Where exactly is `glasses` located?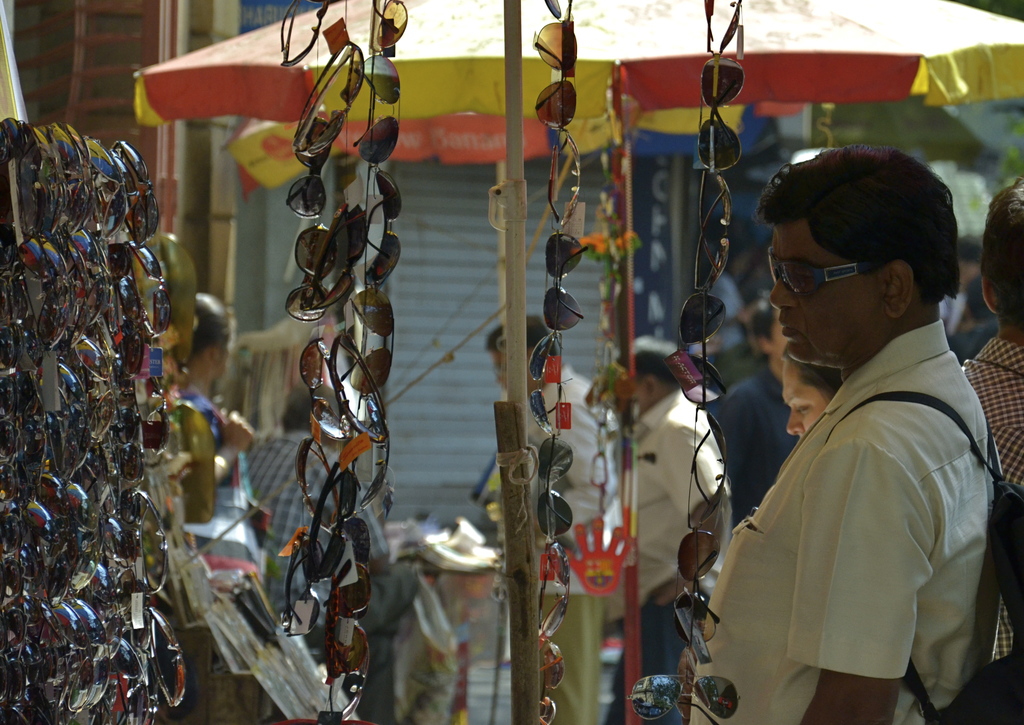
Its bounding box is <region>537, 427, 583, 546</region>.
